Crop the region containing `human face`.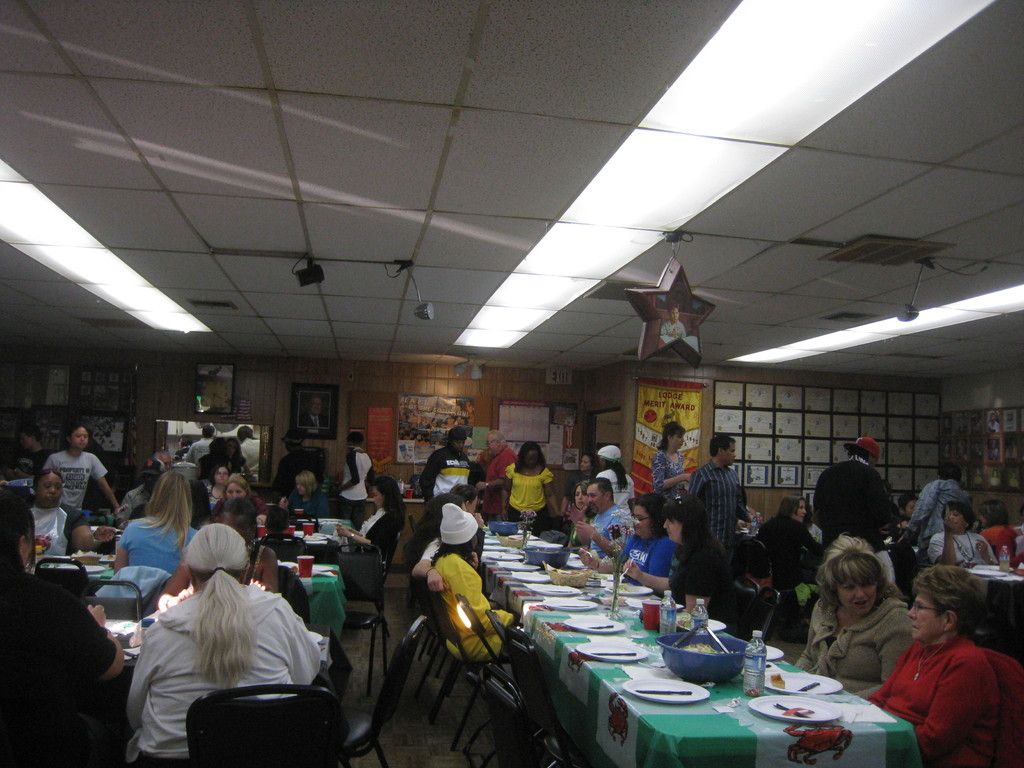
Crop region: (left=831, top=577, right=878, bottom=618).
